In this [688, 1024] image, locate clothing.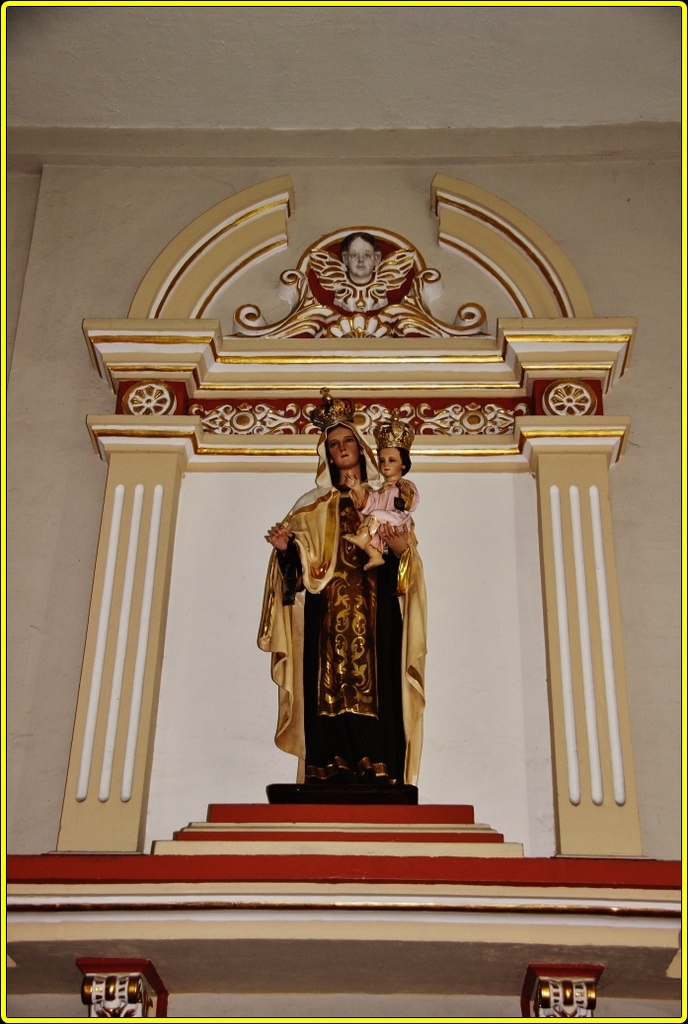
Bounding box: <region>358, 476, 416, 544</region>.
